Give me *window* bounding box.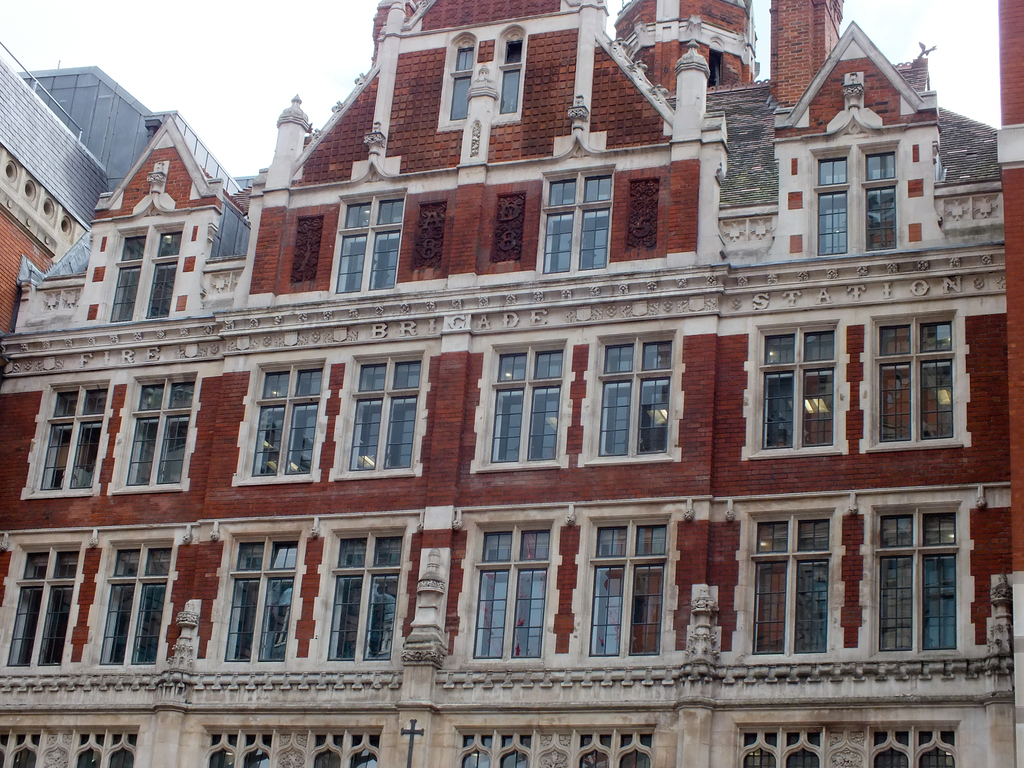
339:352:425:479.
